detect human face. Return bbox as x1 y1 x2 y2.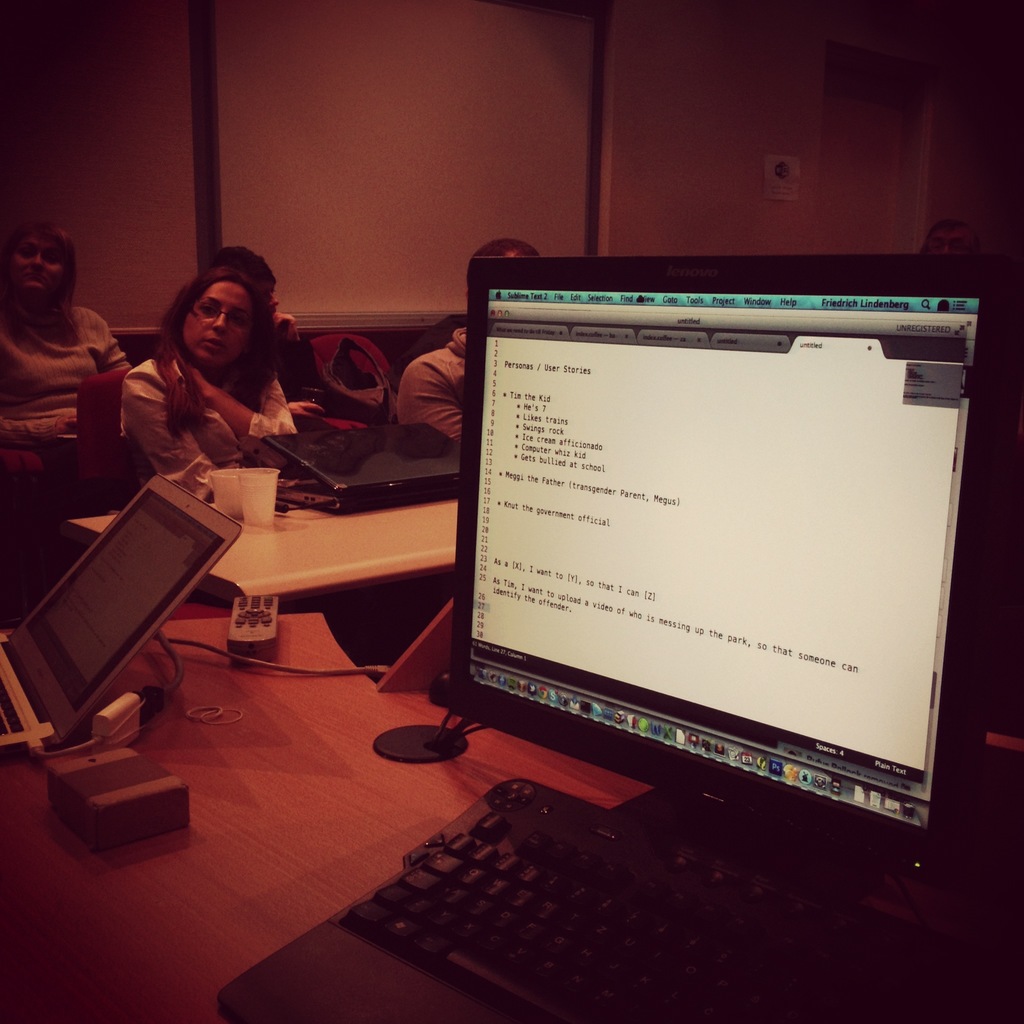
16 258 65 284.
